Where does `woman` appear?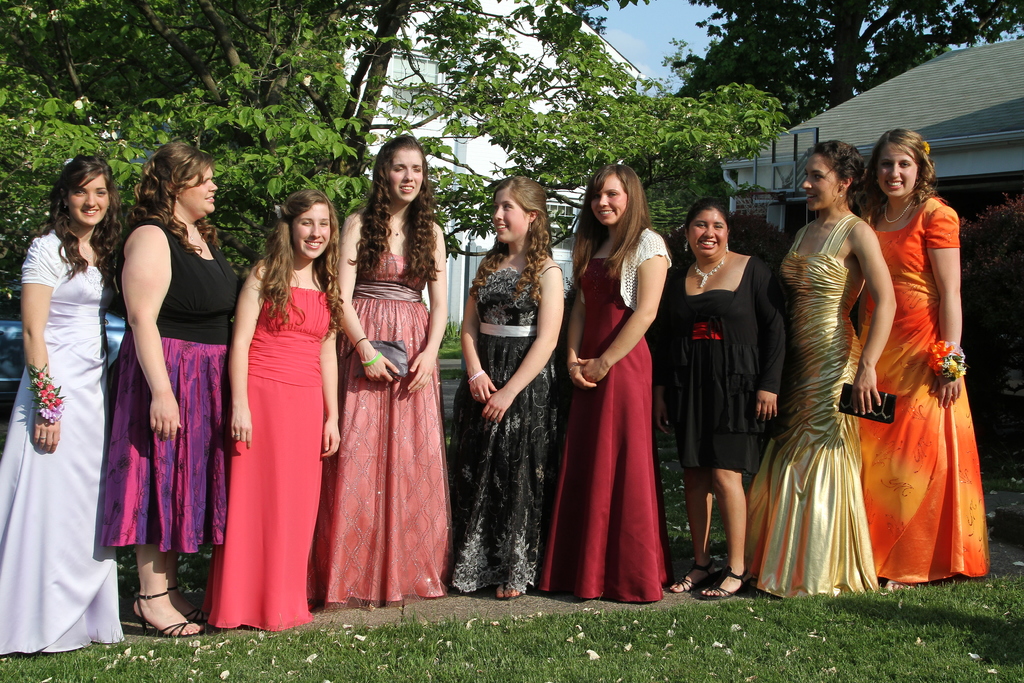
Appears at x1=854 y1=128 x2=986 y2=592.
